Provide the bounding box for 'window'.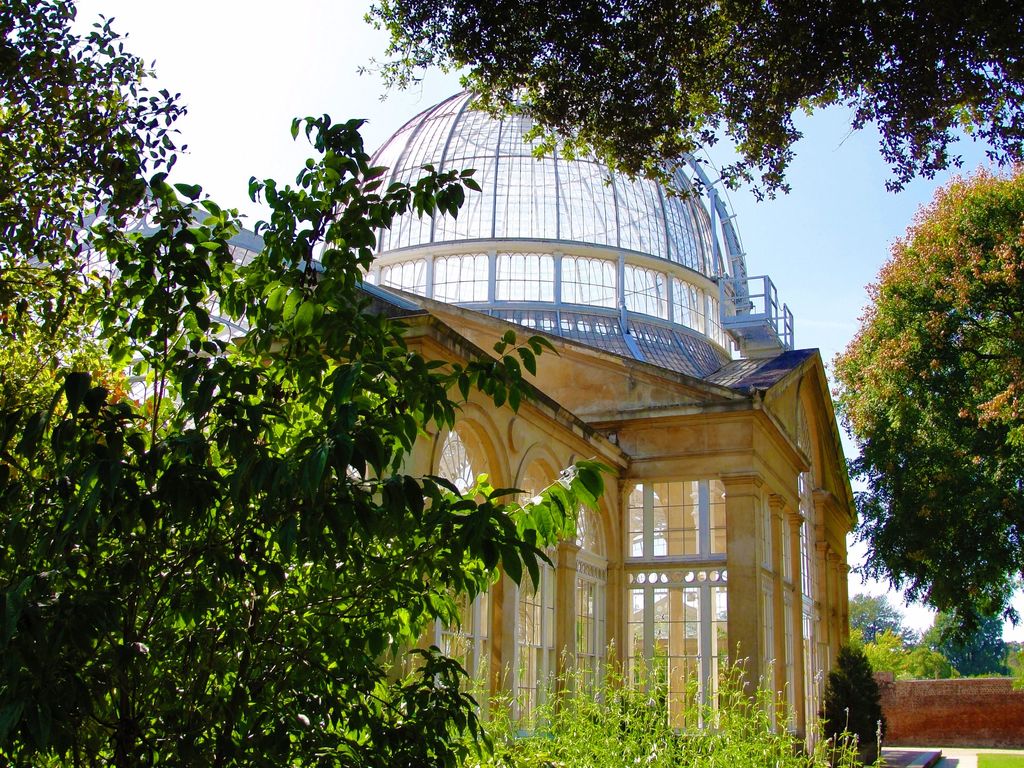
{"x1": 436, "y1": 563, "x2": 481, "y2": 714}.
